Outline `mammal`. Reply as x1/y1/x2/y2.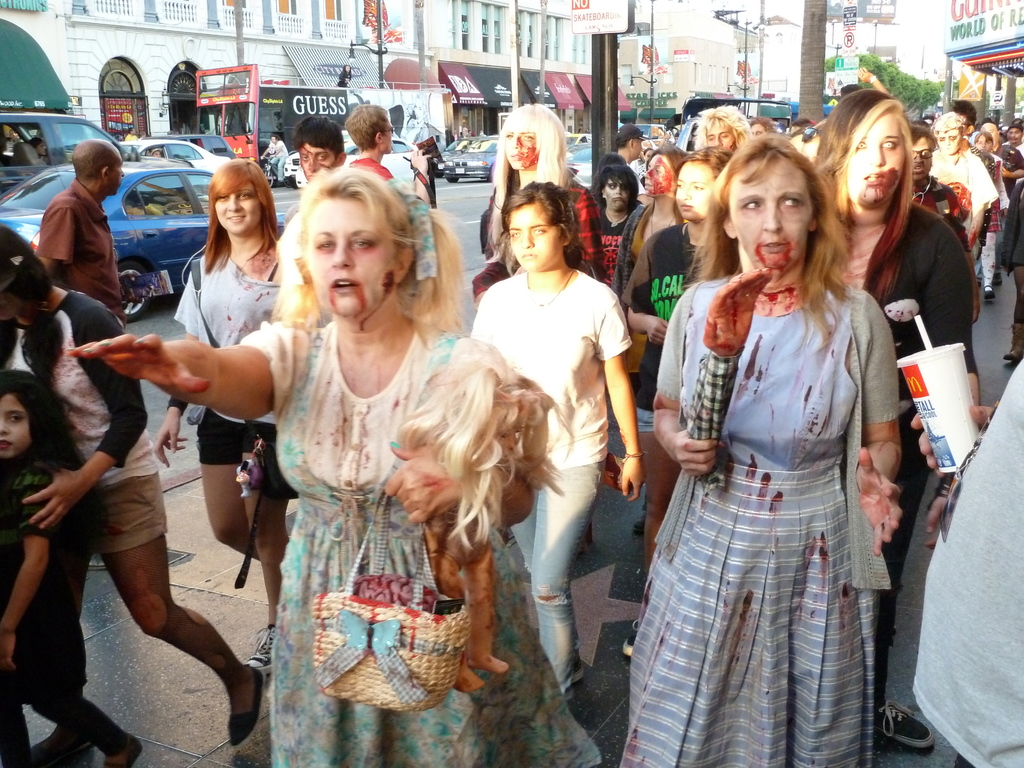
155/157/291/664.
